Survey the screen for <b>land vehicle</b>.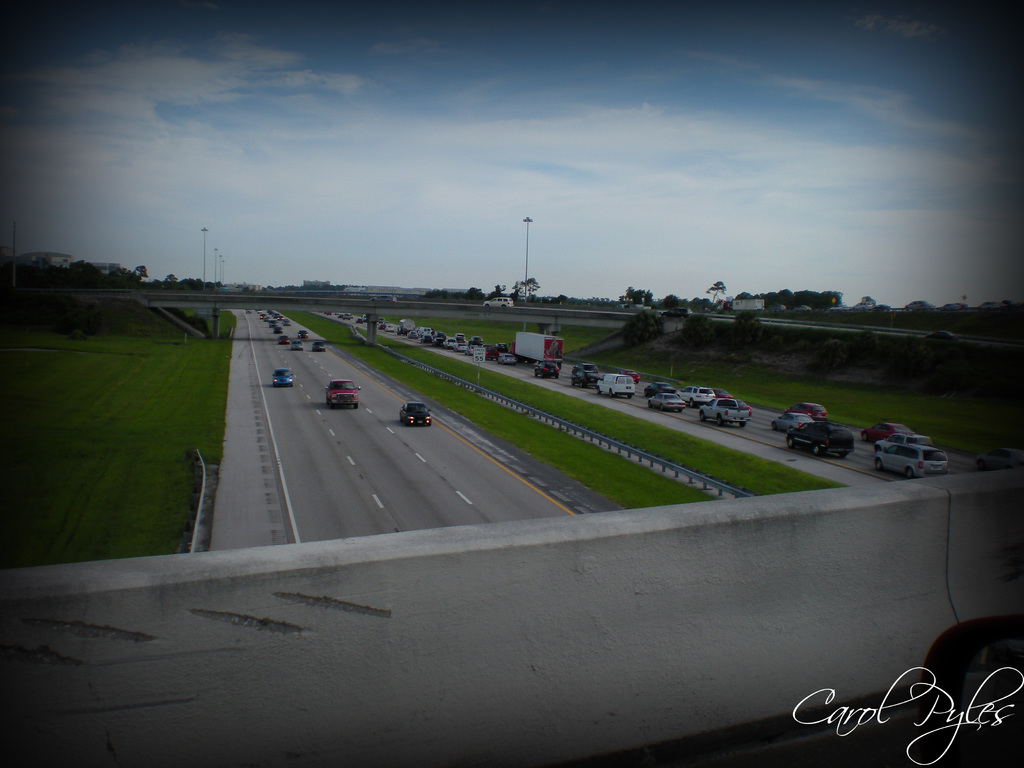
Survey found: select_region(676, 385, 716, 406).
